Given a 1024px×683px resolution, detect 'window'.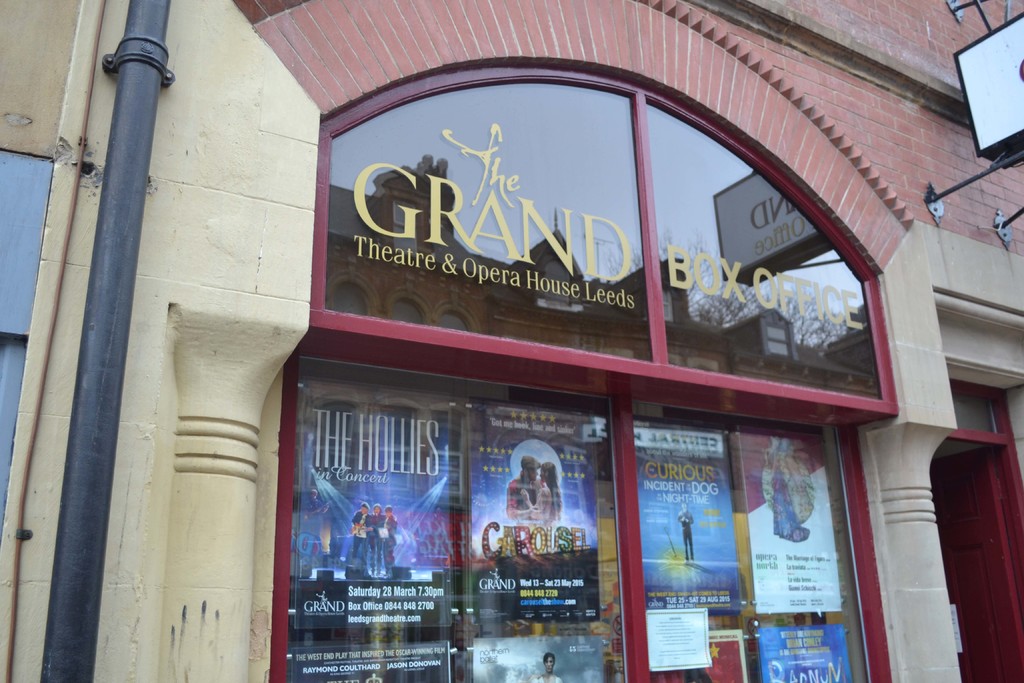
x1=305, y1=51, x2=905, y2=409.
